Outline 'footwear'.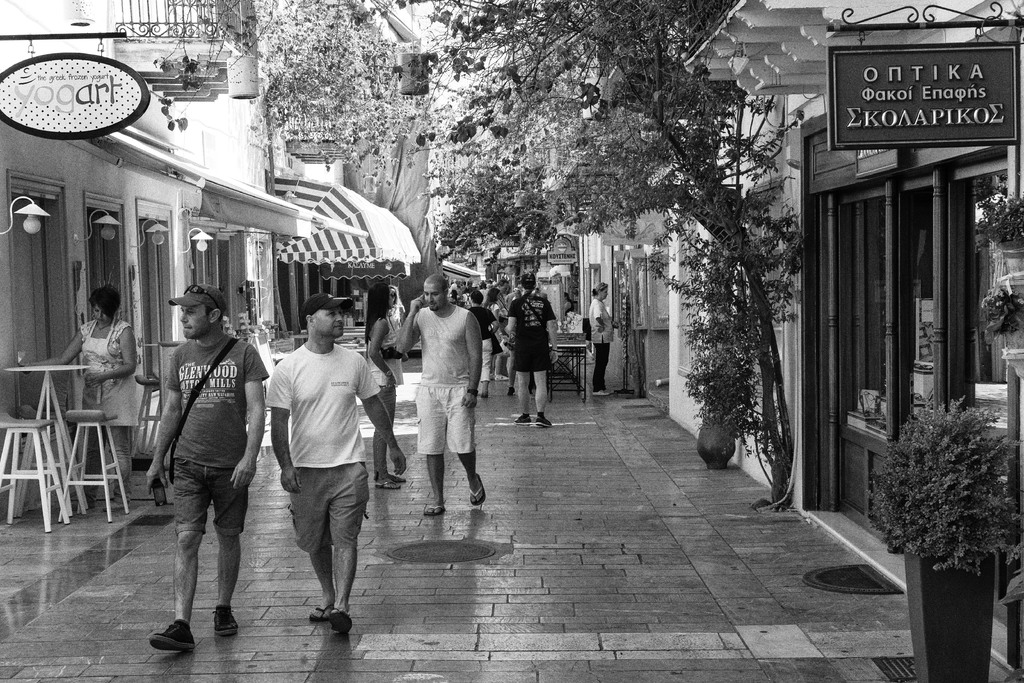
Outline: region(374, 475, 407, 483).
